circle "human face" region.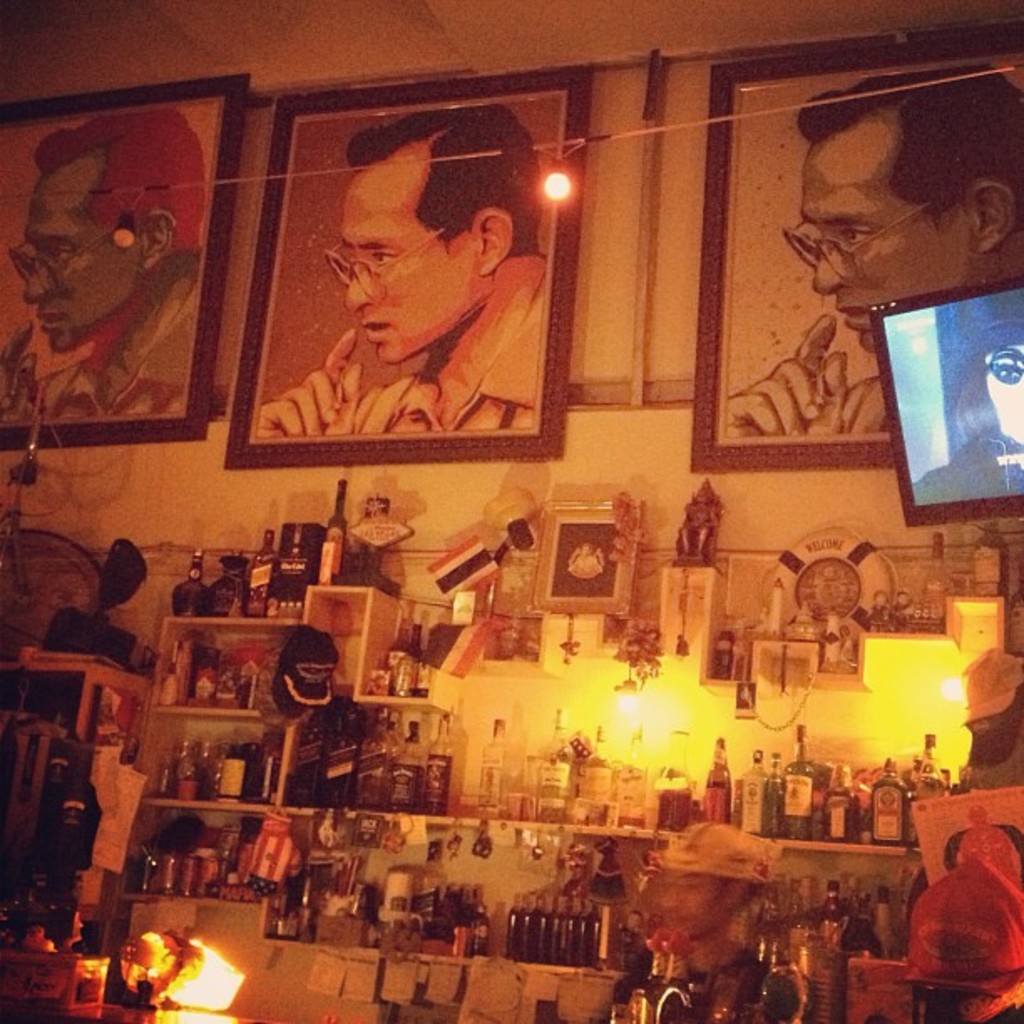
Region: [25, 147, 134, 346].
